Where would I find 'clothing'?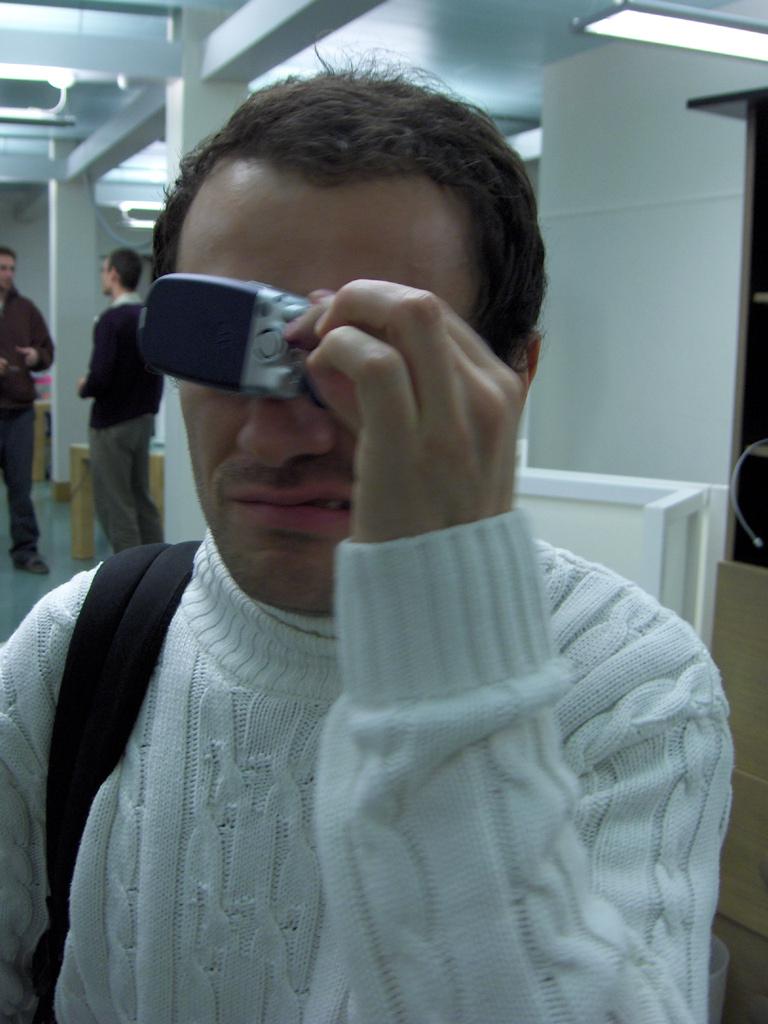
At [left=0, top=285, right=59, bottom=558].
